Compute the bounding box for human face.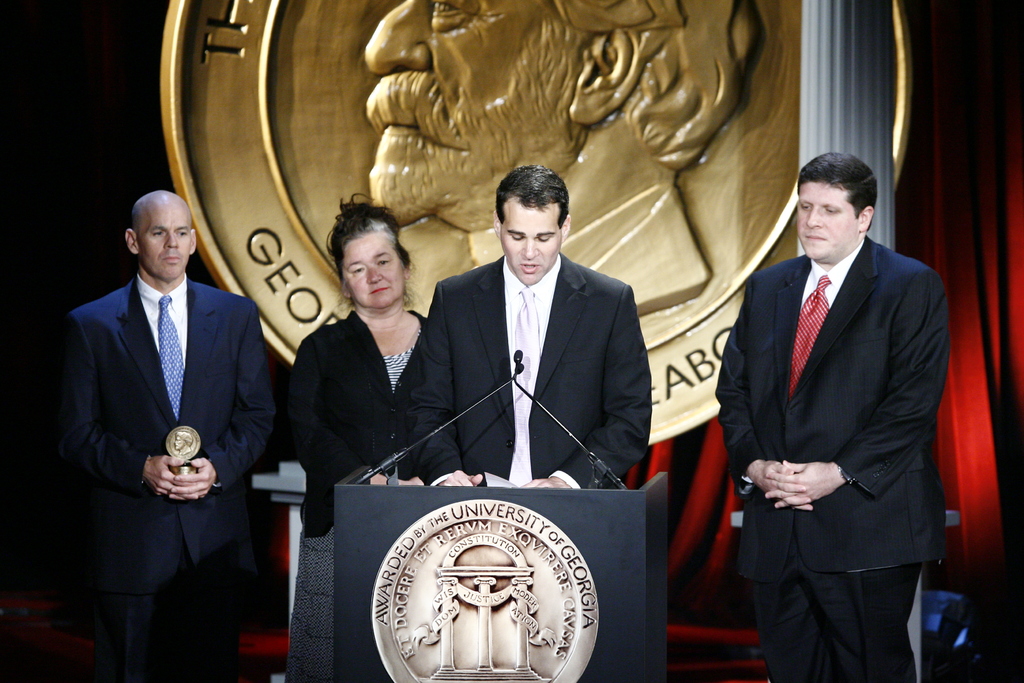
left=134, top=199, right=189, bottom=277.
